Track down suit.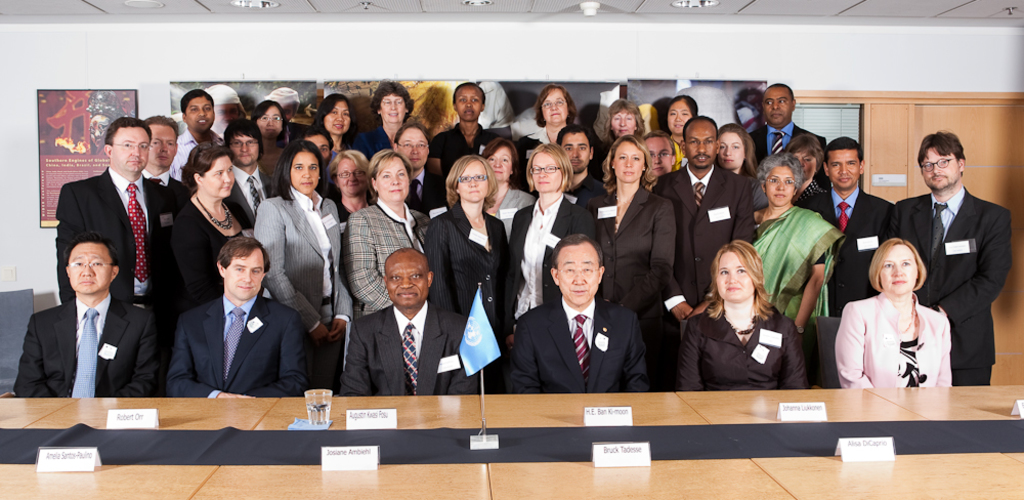
Tracked to [888, 176, 1021, 384].
